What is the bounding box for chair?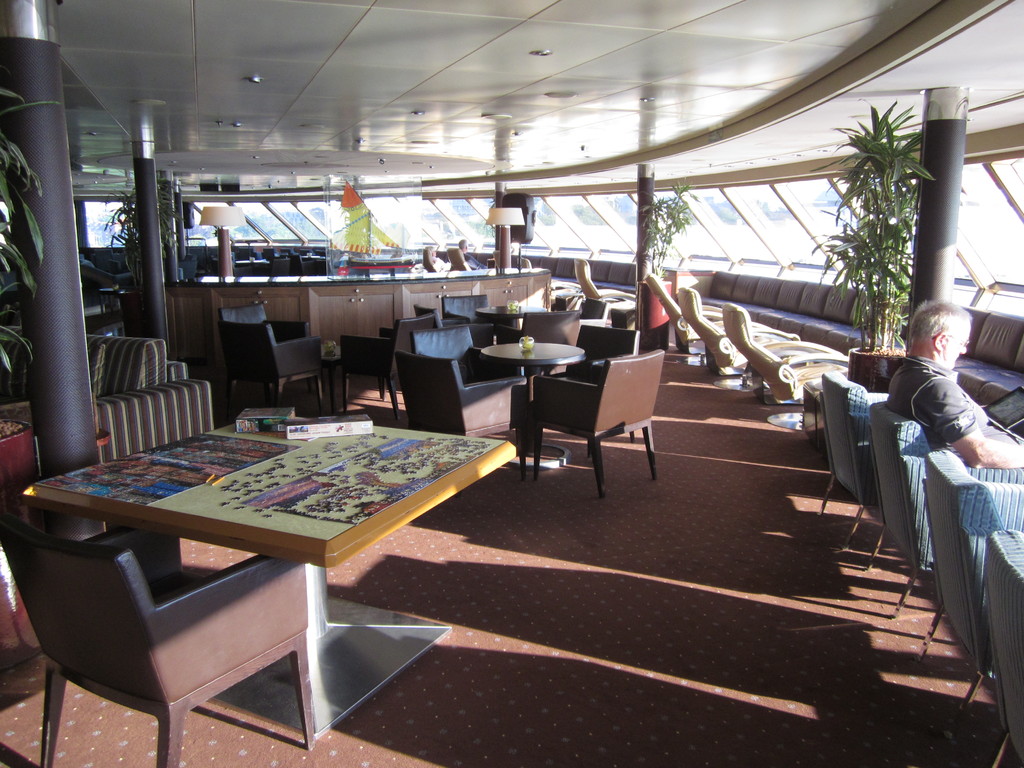
[570, 255, 637, 320].
